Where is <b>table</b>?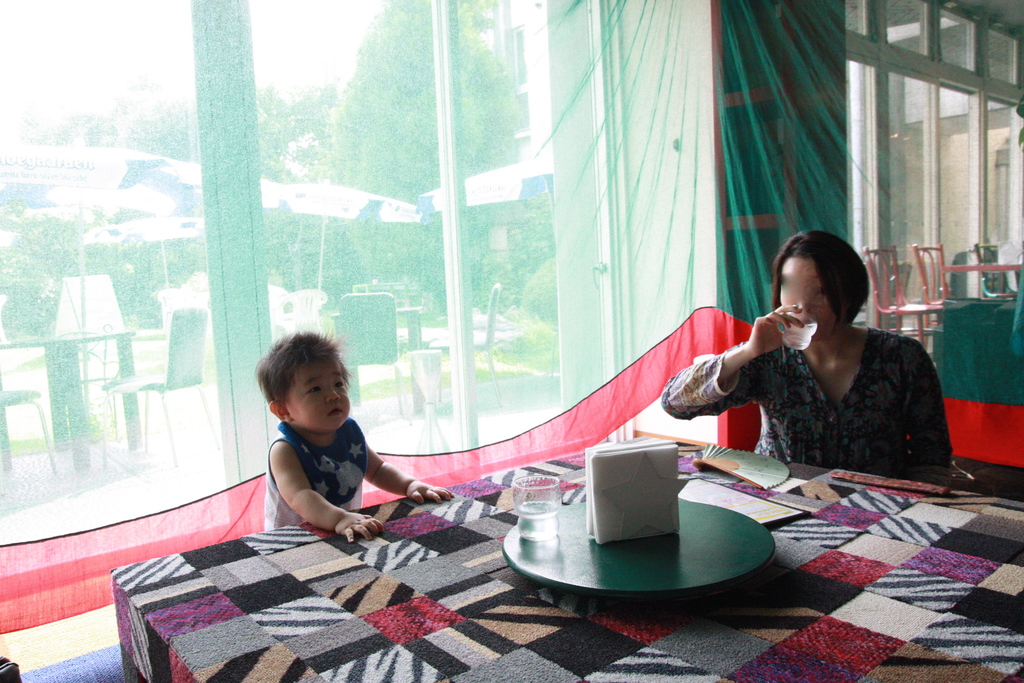
select_region(86, 419, 1023, 682).
